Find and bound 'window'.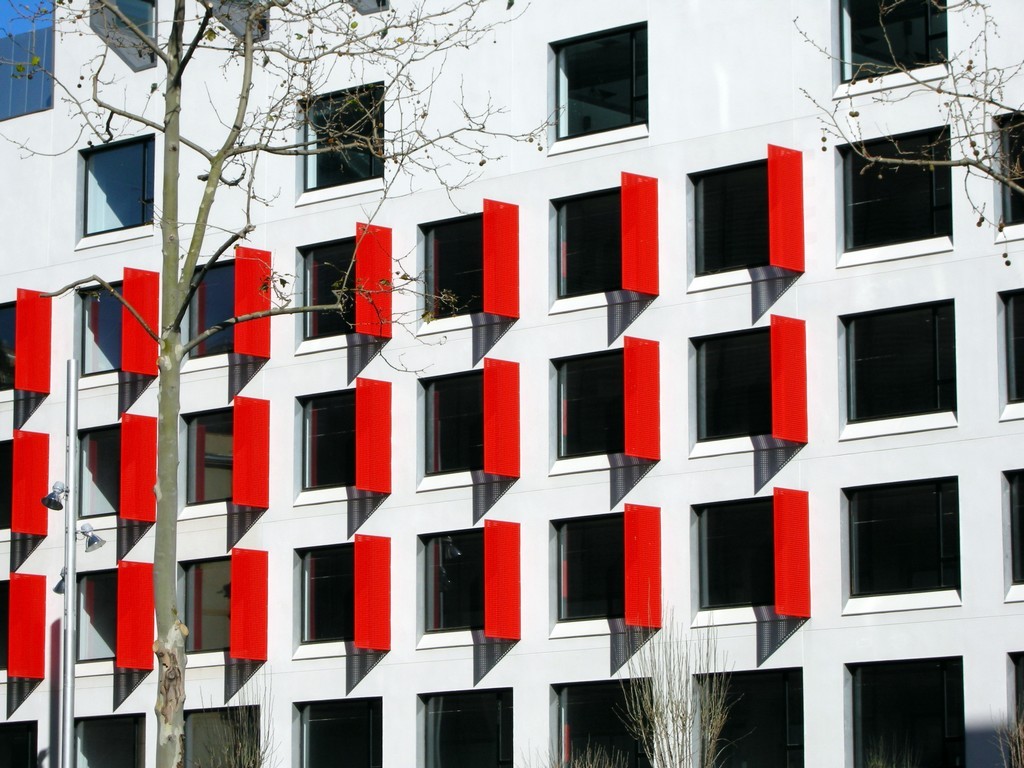
Bound: region(81, 286, 120, 377).
